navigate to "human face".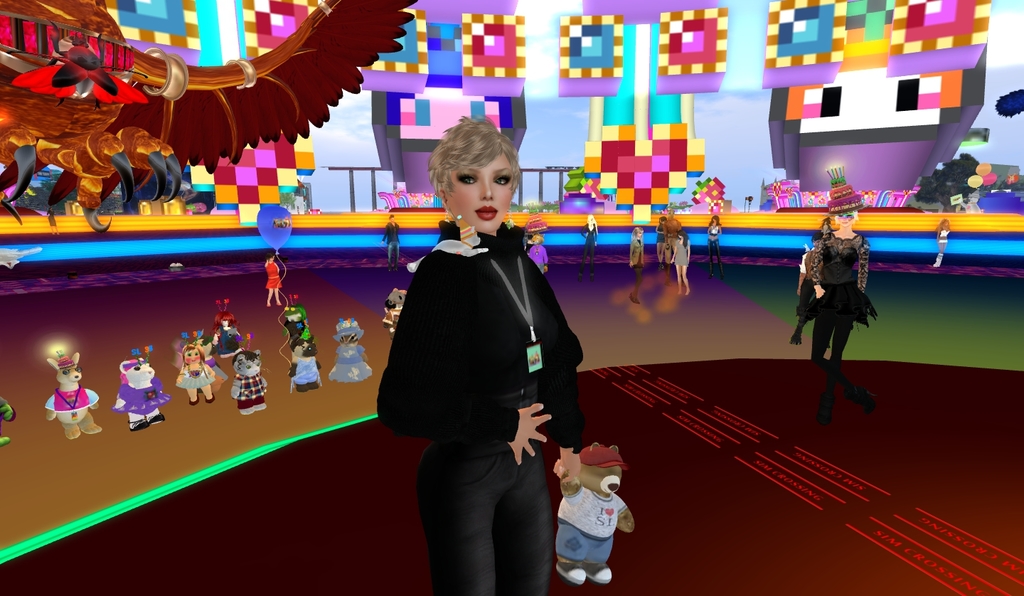
Navigation target: x1=449, y1=154, x2=517, y2=224.
